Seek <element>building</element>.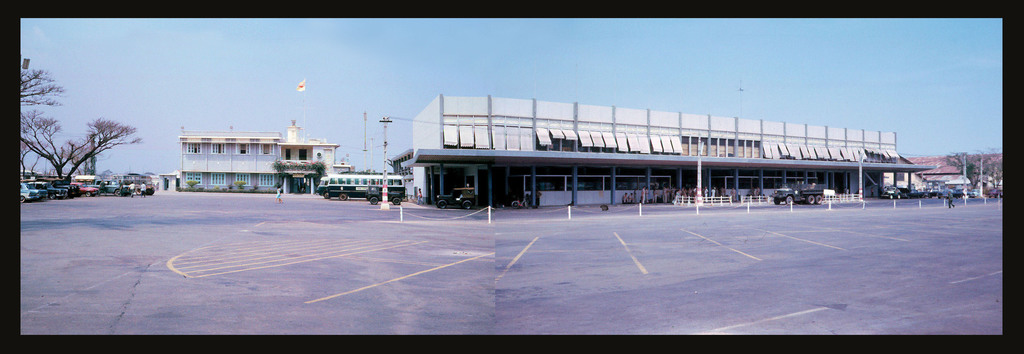
[x1=393, y1=93, x2=938, y2=207].
